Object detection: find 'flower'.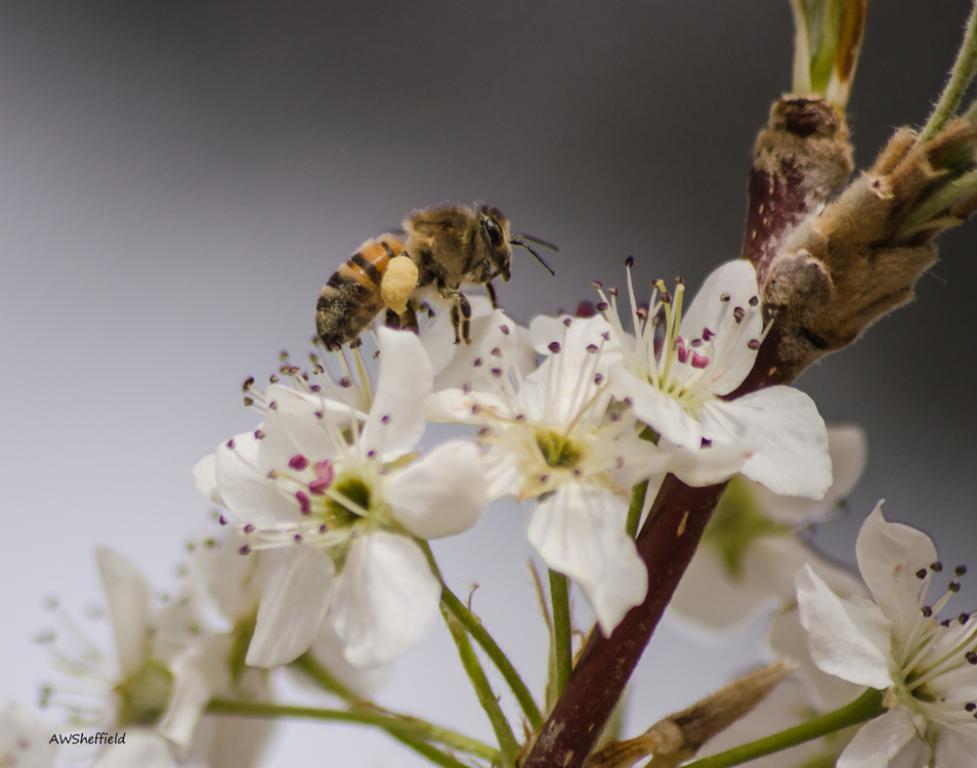
789:485:955:738.
